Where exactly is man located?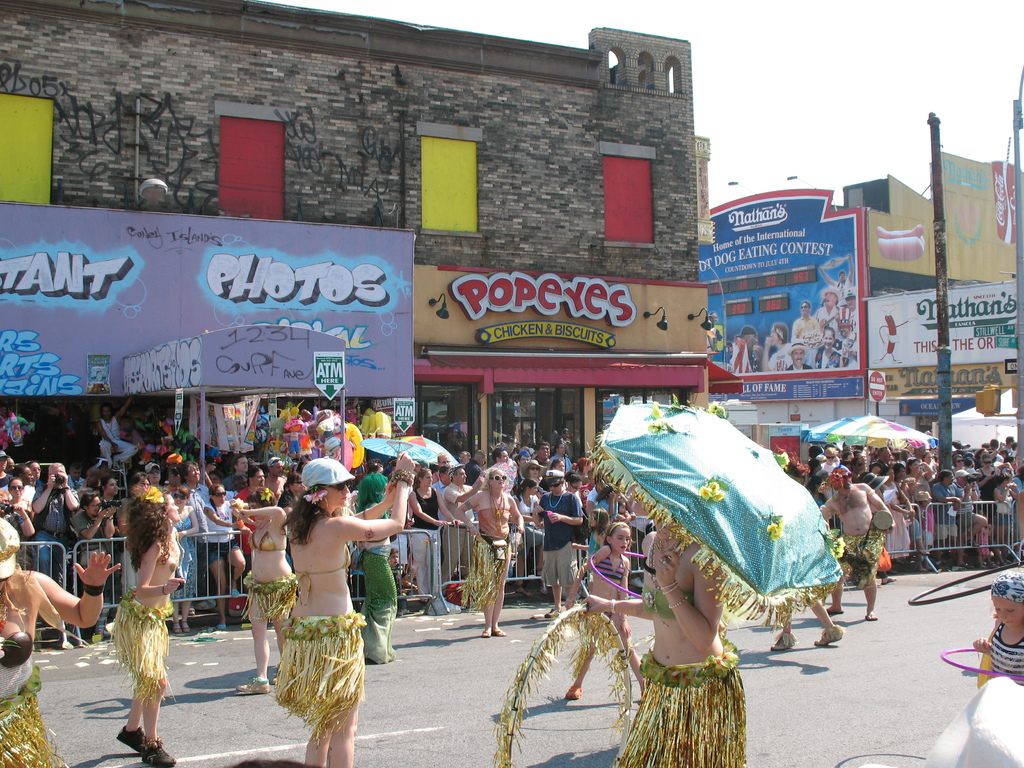
Its bounding box is select_region(179, 458, 209, 609).
